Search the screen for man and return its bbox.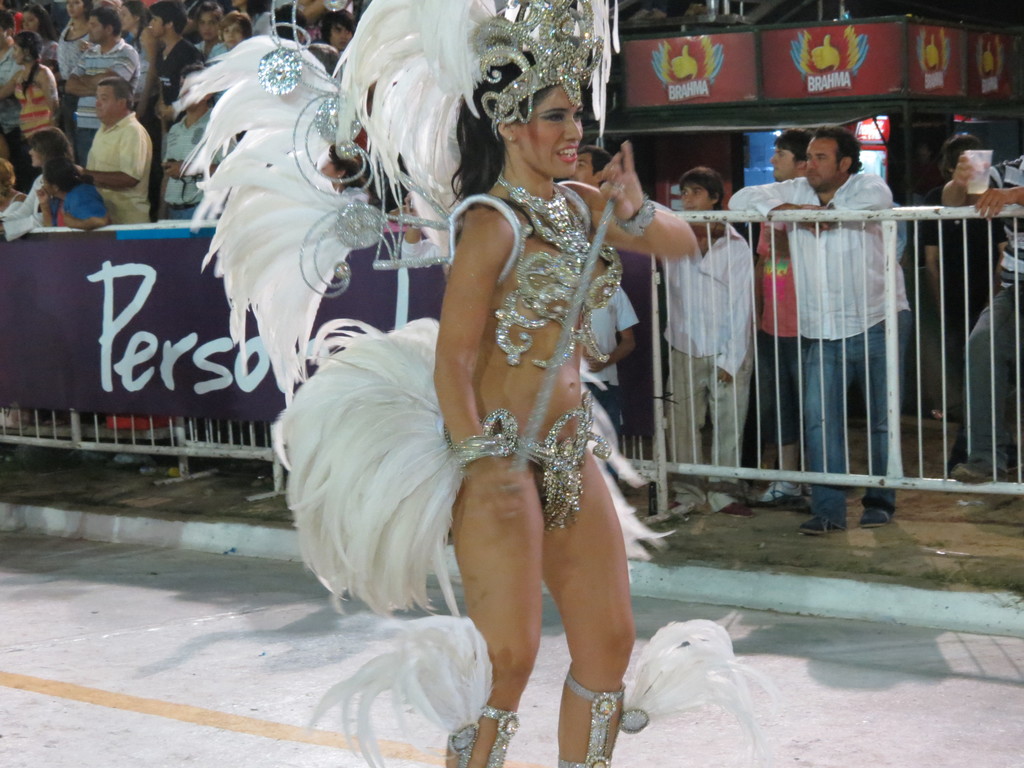
Found: region(156, 45, 241, 218).
